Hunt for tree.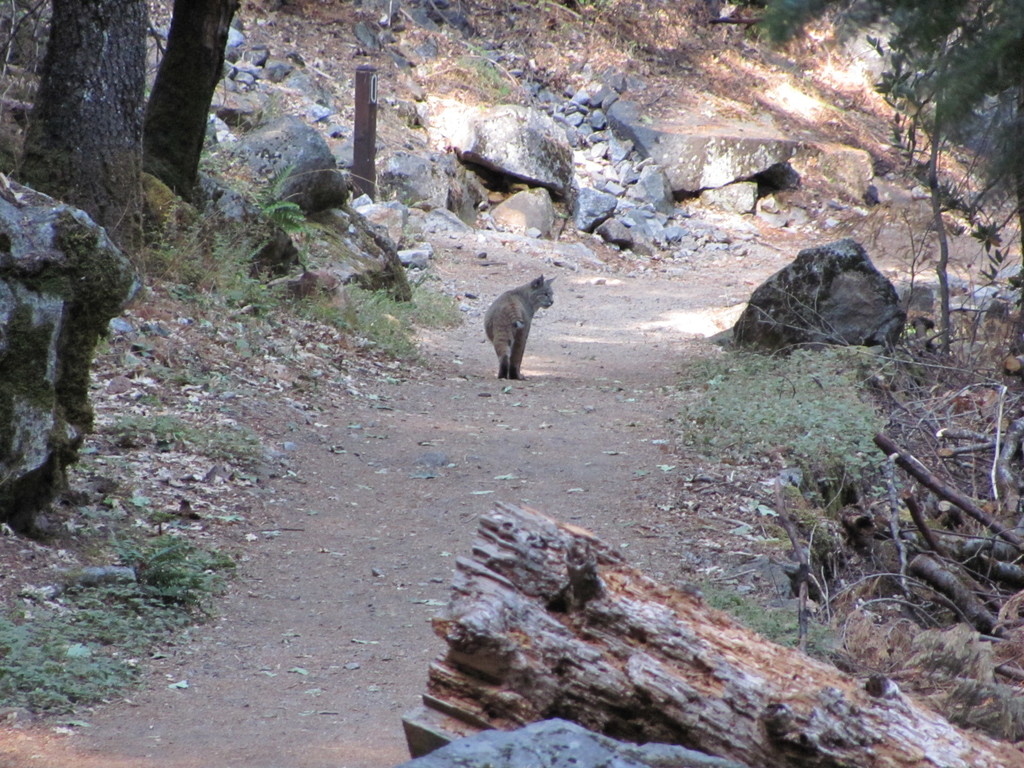
Hunted down at (x1=143, y1=0, x2=248, y2=203).
